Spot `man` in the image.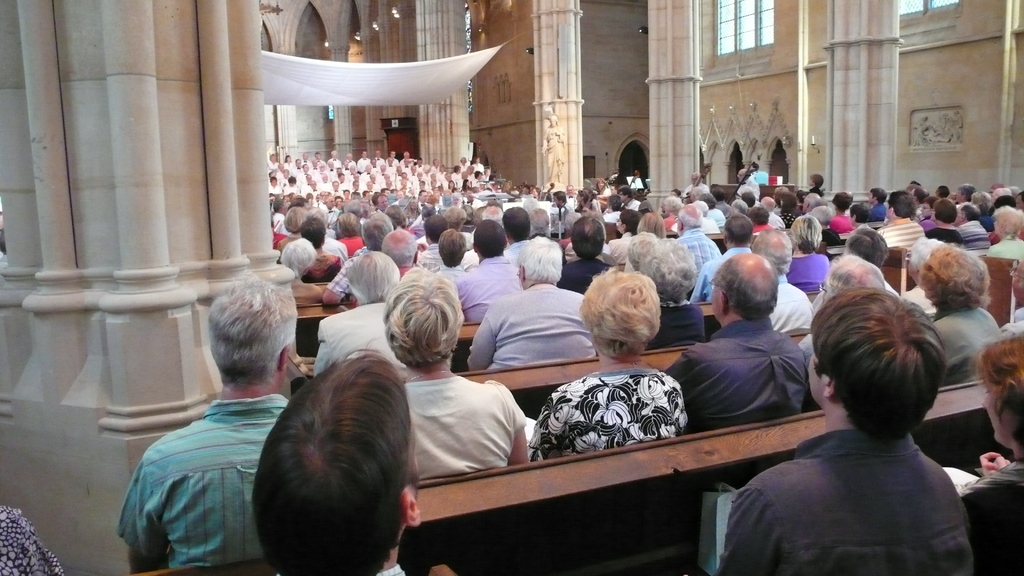
`man` found at select_region(308, 254, 399, 368).
